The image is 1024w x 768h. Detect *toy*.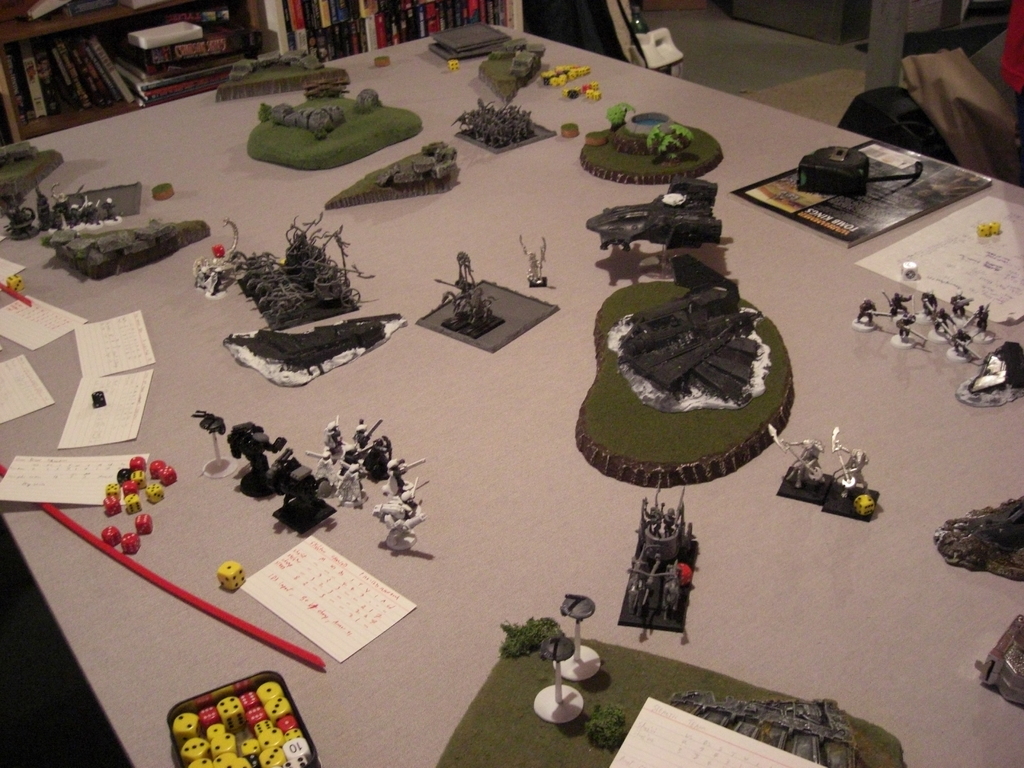
Detection: pyautogui.locateOnScreen(903, 266, 916, 279).
